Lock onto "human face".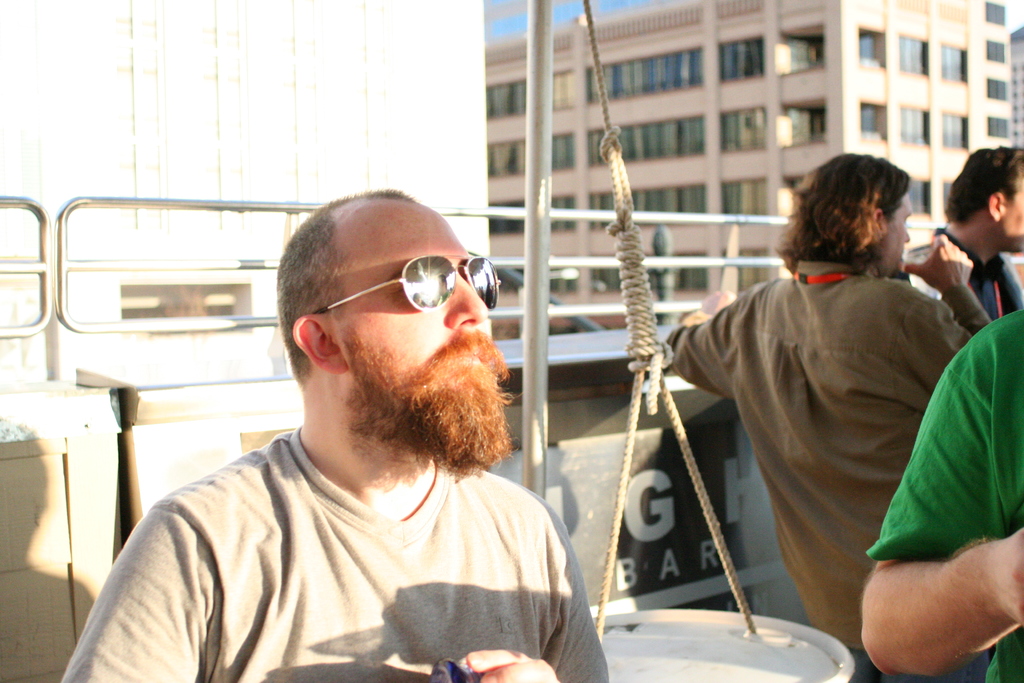
Locked: BBox(339, 208, 486, 464).
